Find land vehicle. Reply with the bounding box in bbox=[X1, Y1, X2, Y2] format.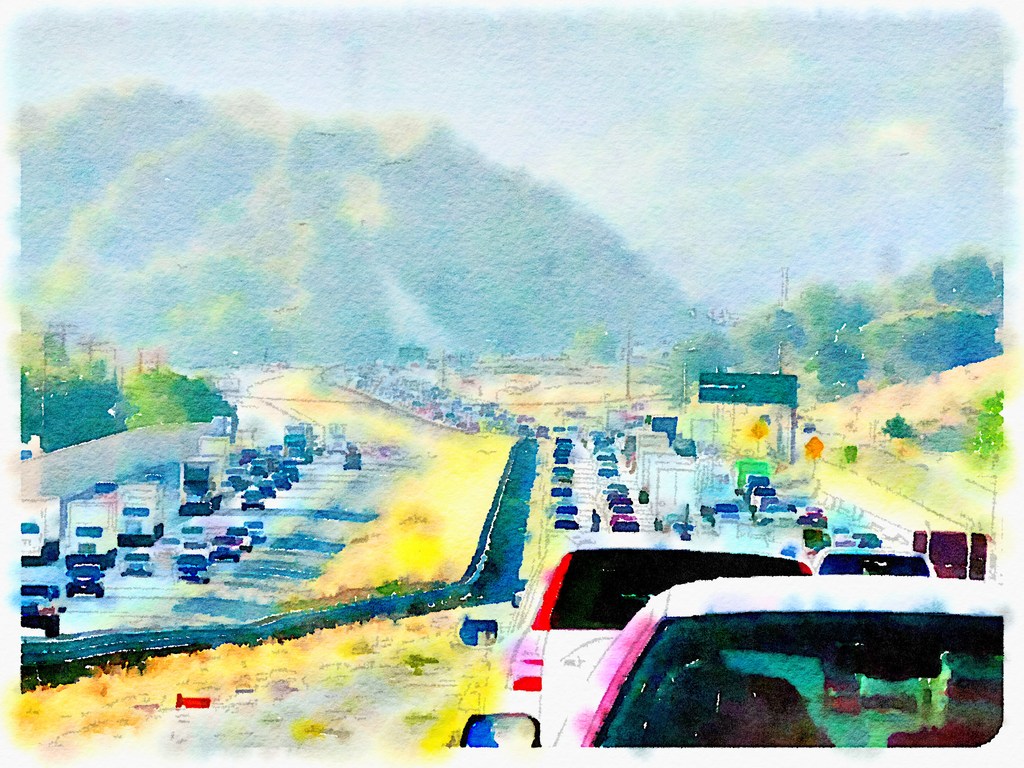
bbox=[589, 448, 614, 460].
